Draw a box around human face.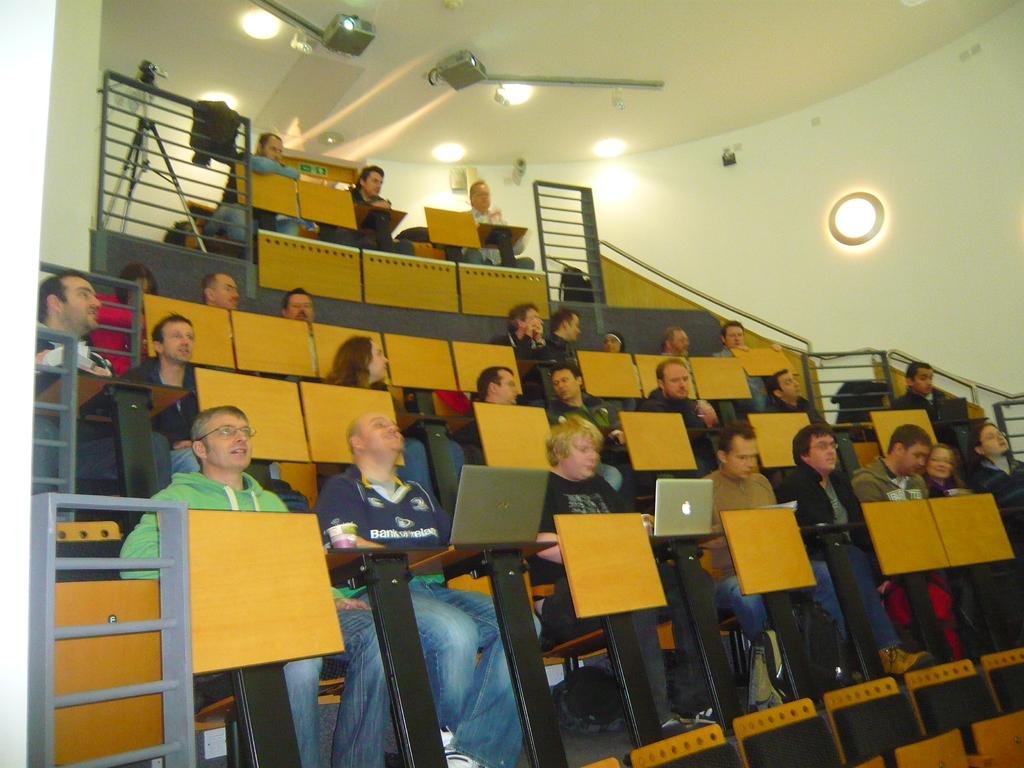
detection(211, 274, 241, 311).
